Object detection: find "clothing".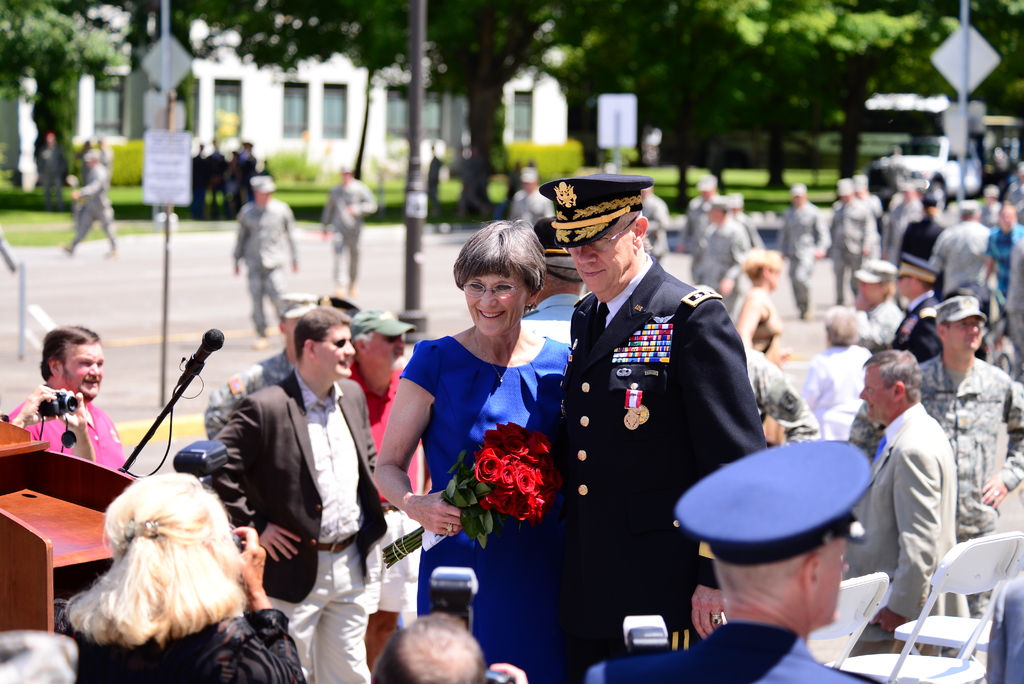
l=932, t=217, r=992, b=357.
